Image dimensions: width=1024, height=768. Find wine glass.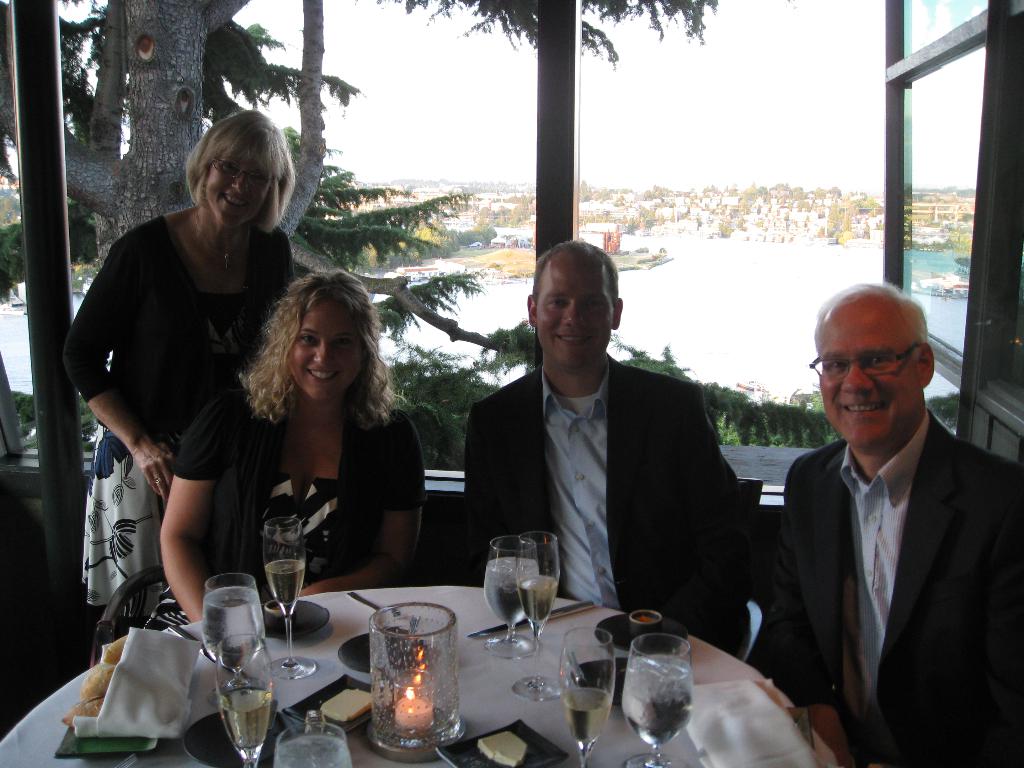
213:637:275:767.
